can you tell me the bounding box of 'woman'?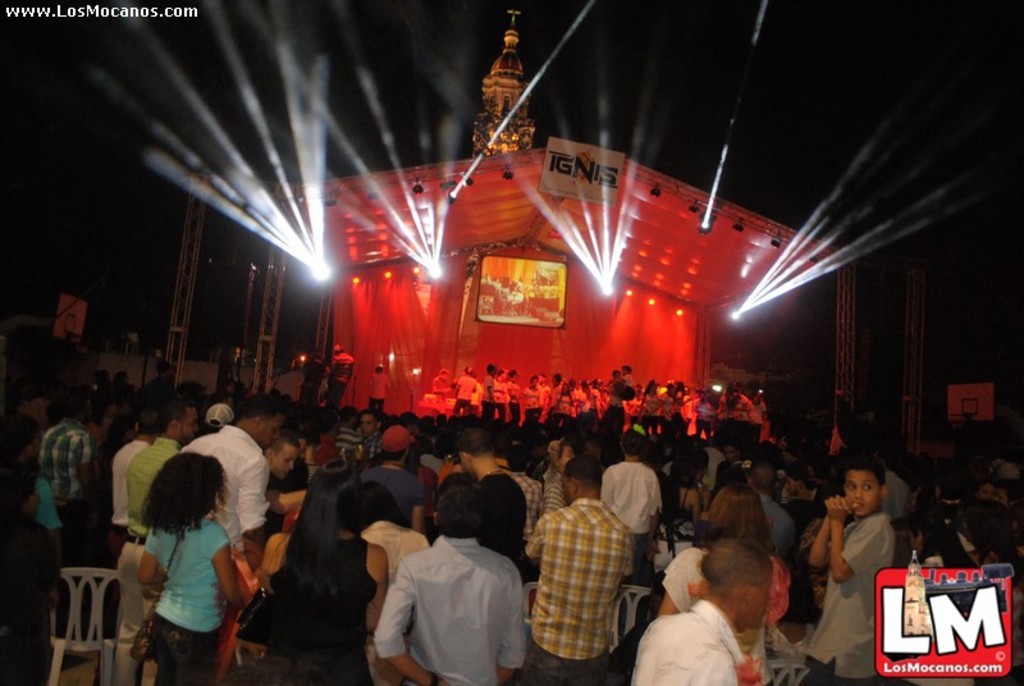
locate(353, 477, 429, 685).
